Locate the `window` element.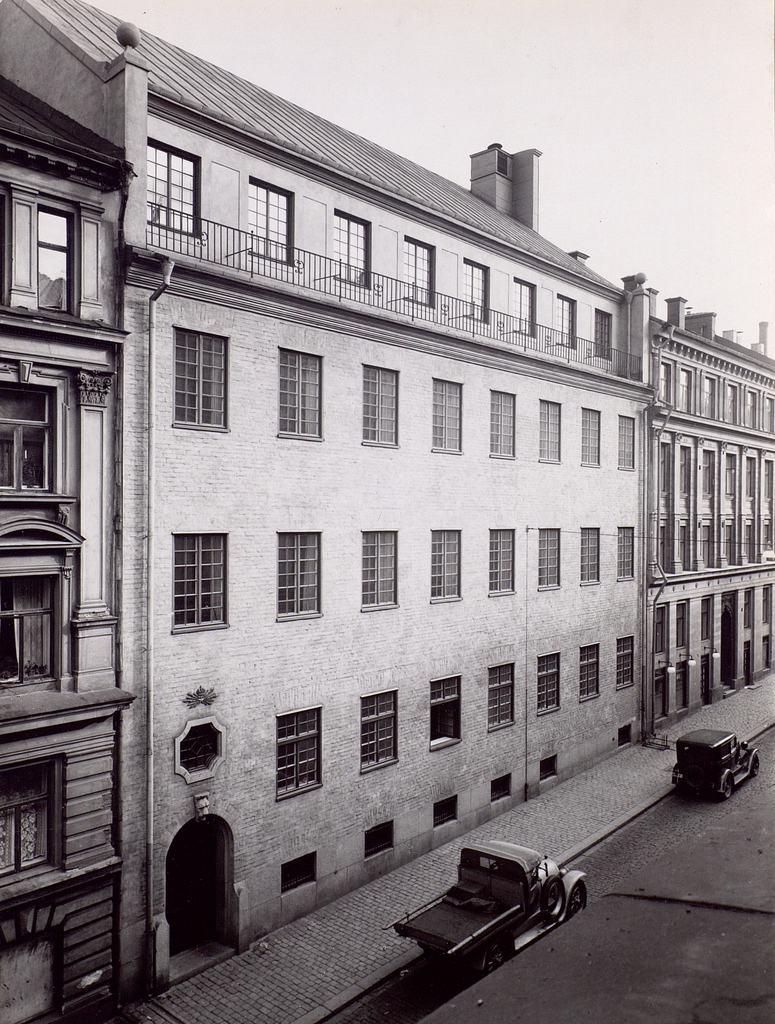
Element bbox: [726,452,734,495].
